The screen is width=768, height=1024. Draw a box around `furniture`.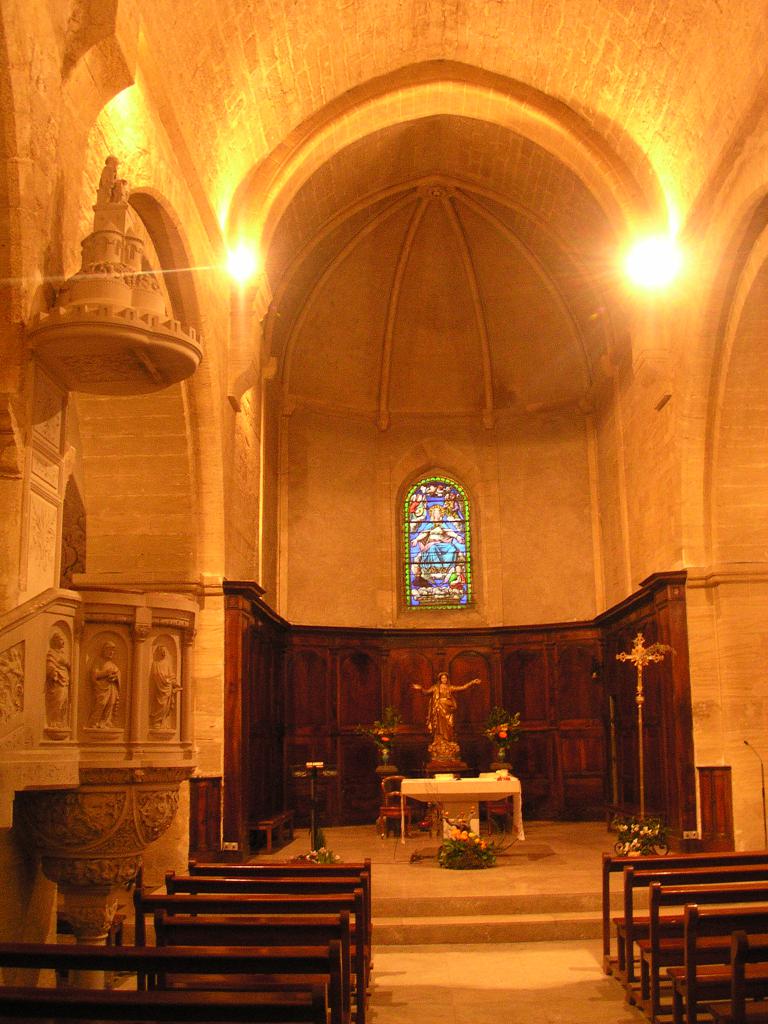
709,930,767,1021.
